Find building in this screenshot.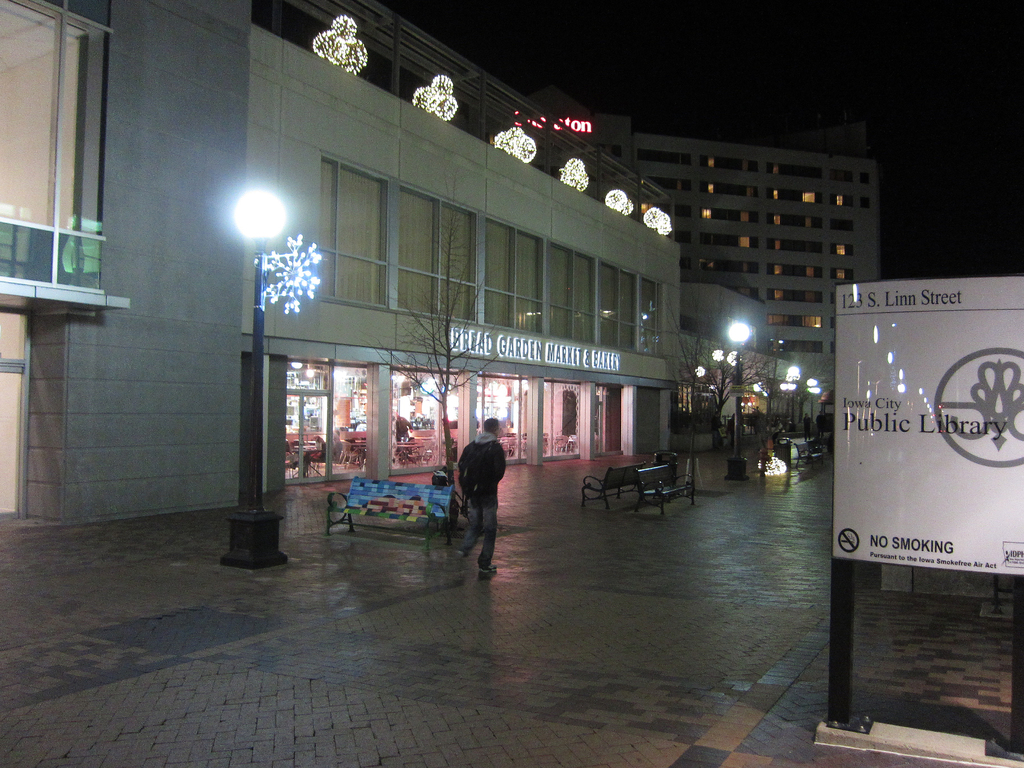
The bounding box for building is locate(0, 0, 680, 529).
